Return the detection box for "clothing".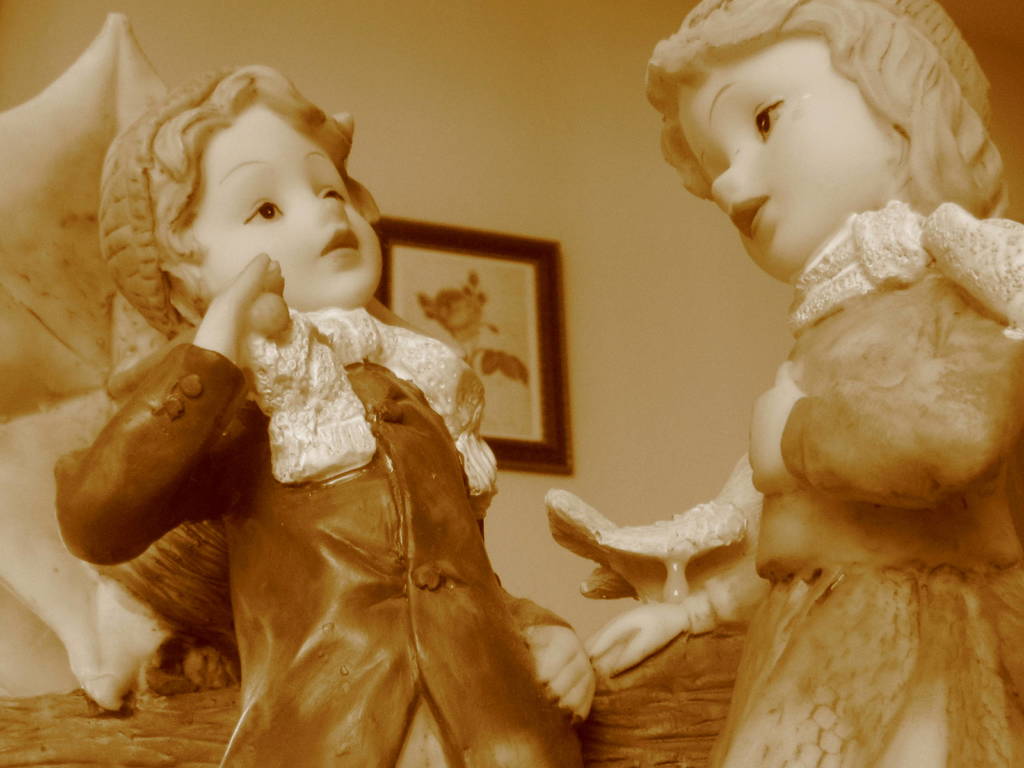
bbox=(55, 346, 580, 767).
